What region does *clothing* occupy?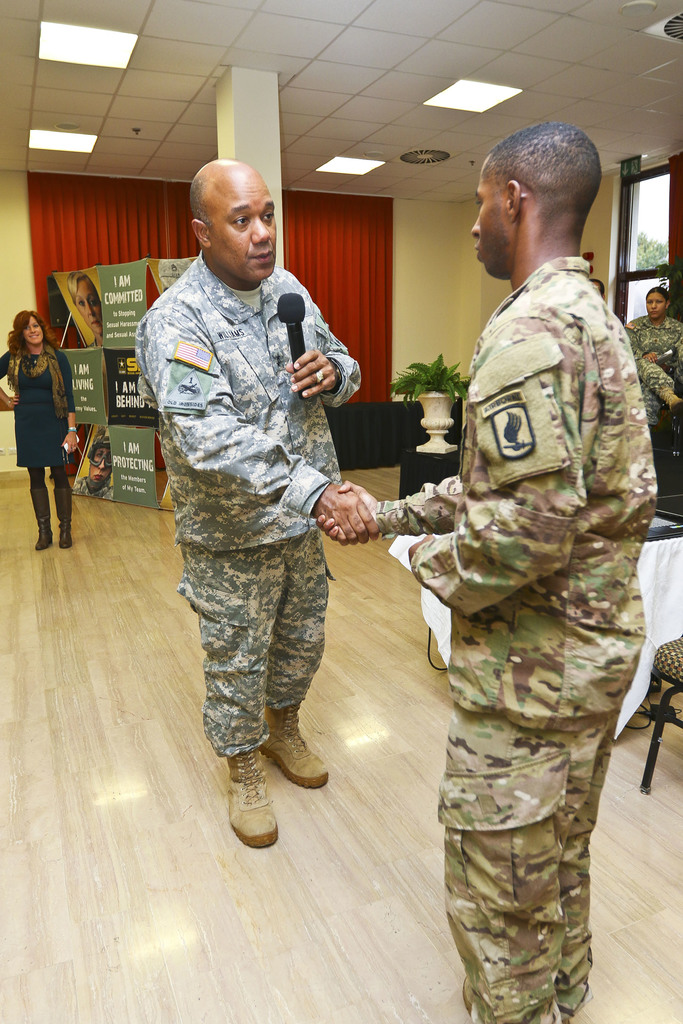
(left=0, top=341, right=76, bottom=463).
